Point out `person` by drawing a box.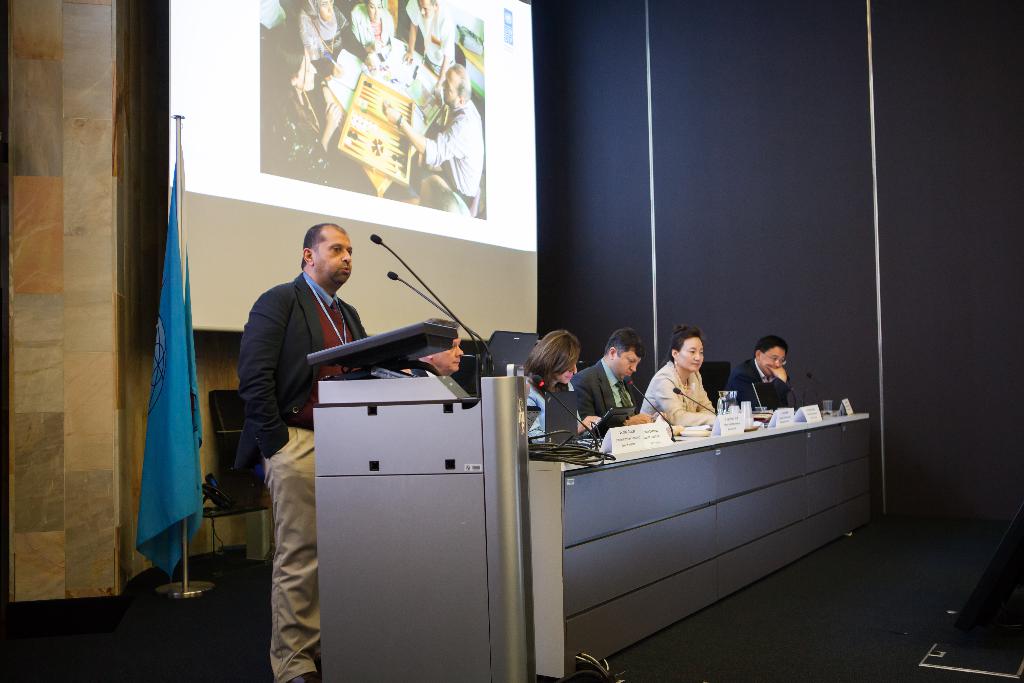
{"left": 573, "top": 334, "right": 656, "bottom": 435}.
